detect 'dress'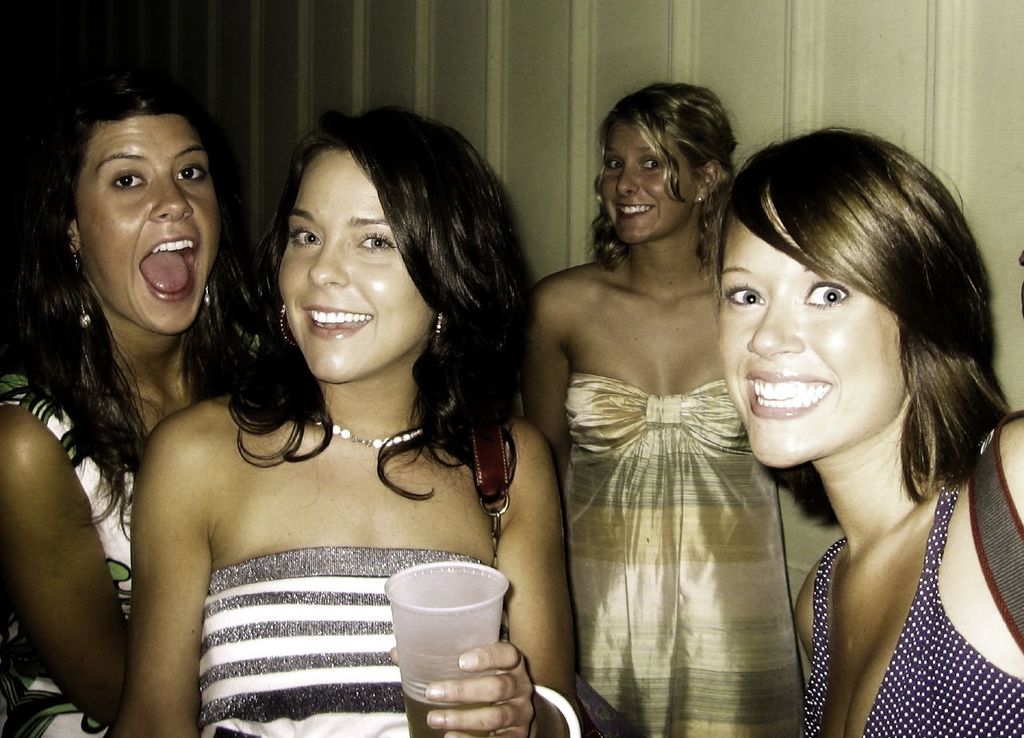
l=0, t=379, r=135, b=728
